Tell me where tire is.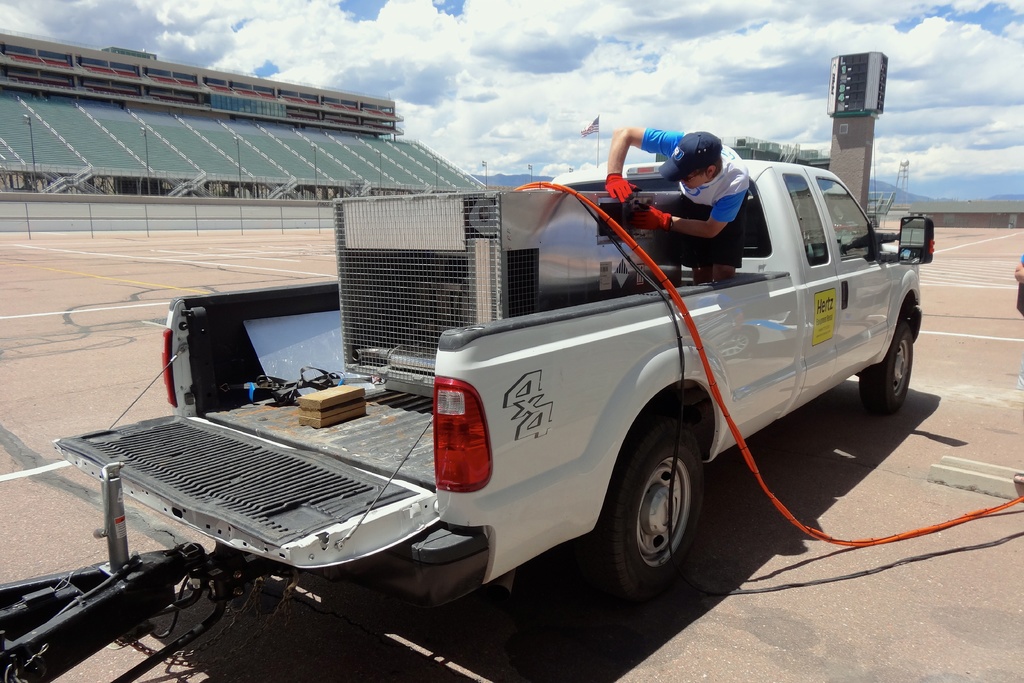
tire is at left=604, top=418, right=705, bottom=600.
